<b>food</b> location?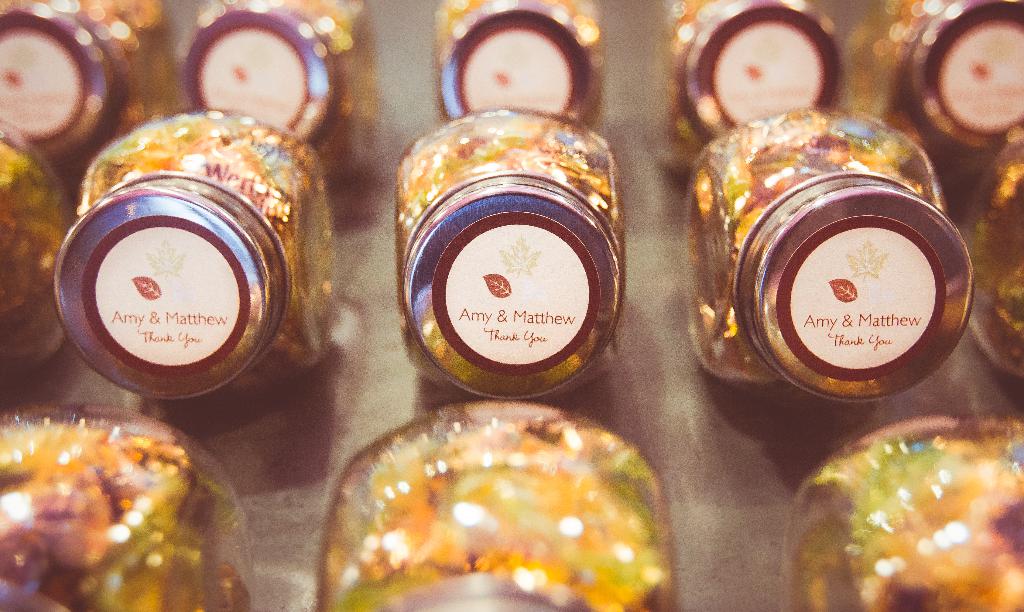
pyautogui.locateOnScreen(433, 0, 598, 127)
